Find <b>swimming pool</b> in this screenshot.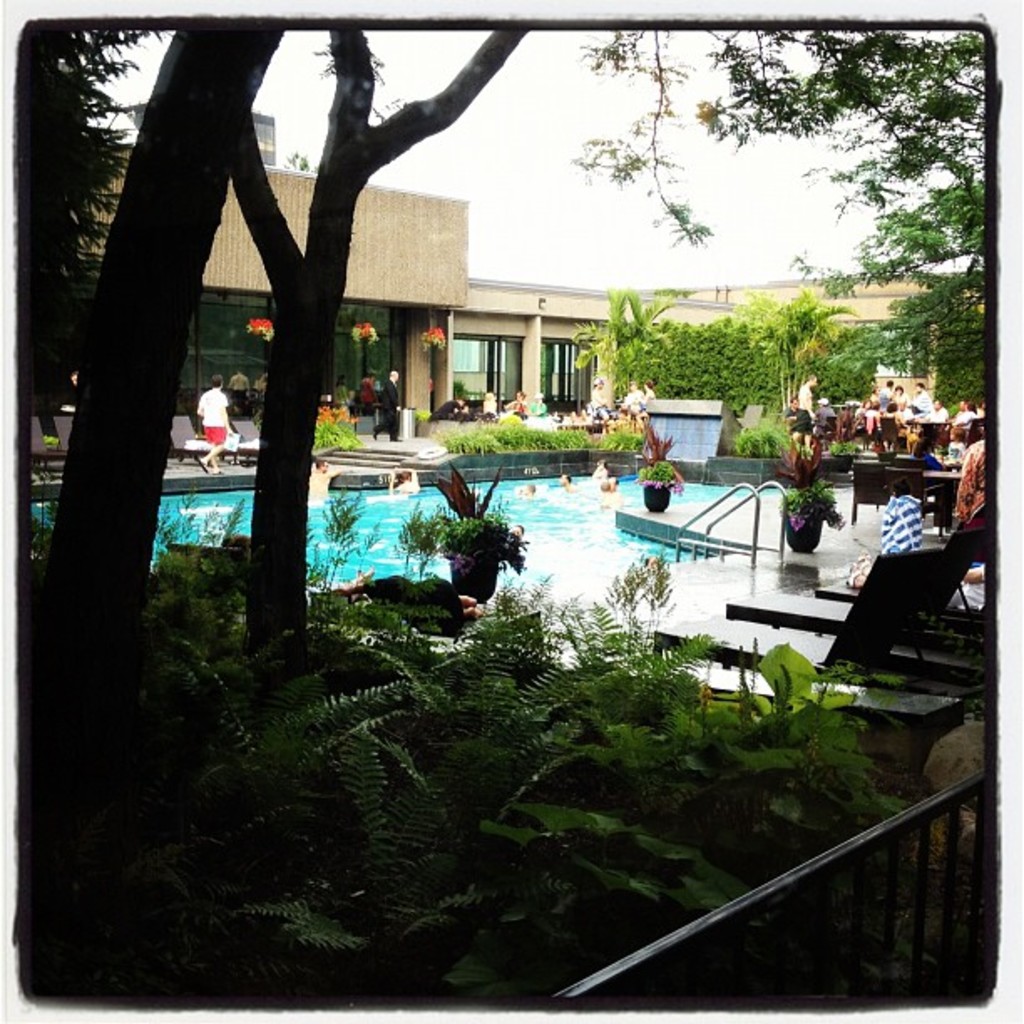
The bounding box for <b>swimming pool</b> is region(279, 457, 957, 659).
